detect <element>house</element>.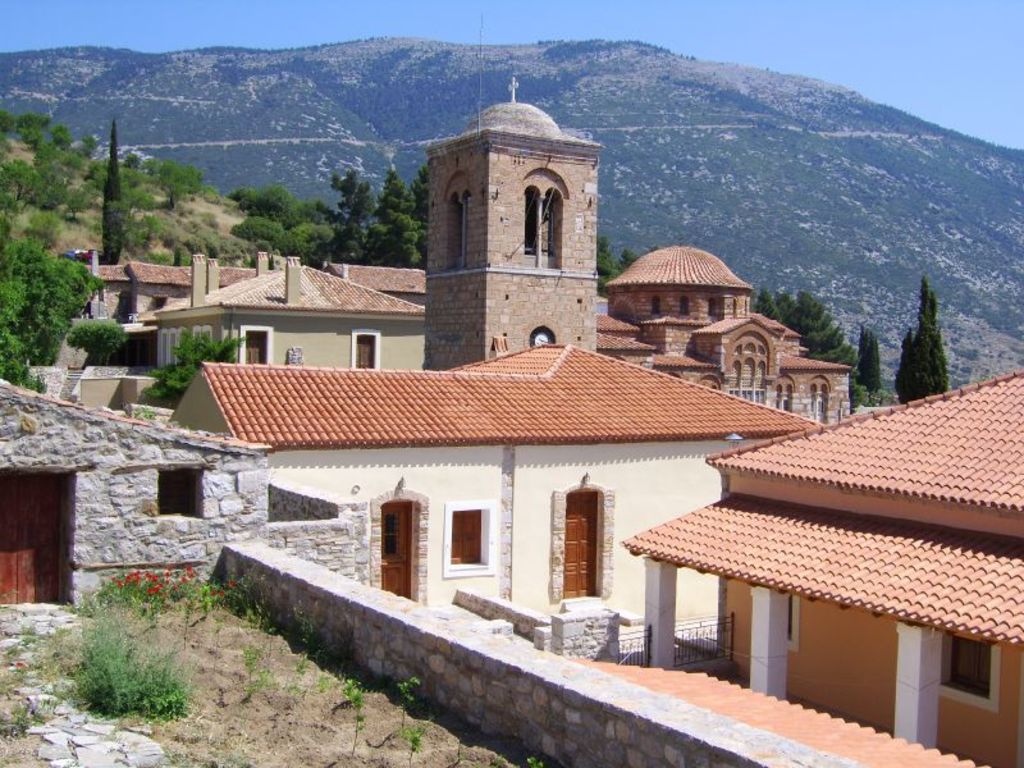
Detected at (172, 260, 412, 369).
